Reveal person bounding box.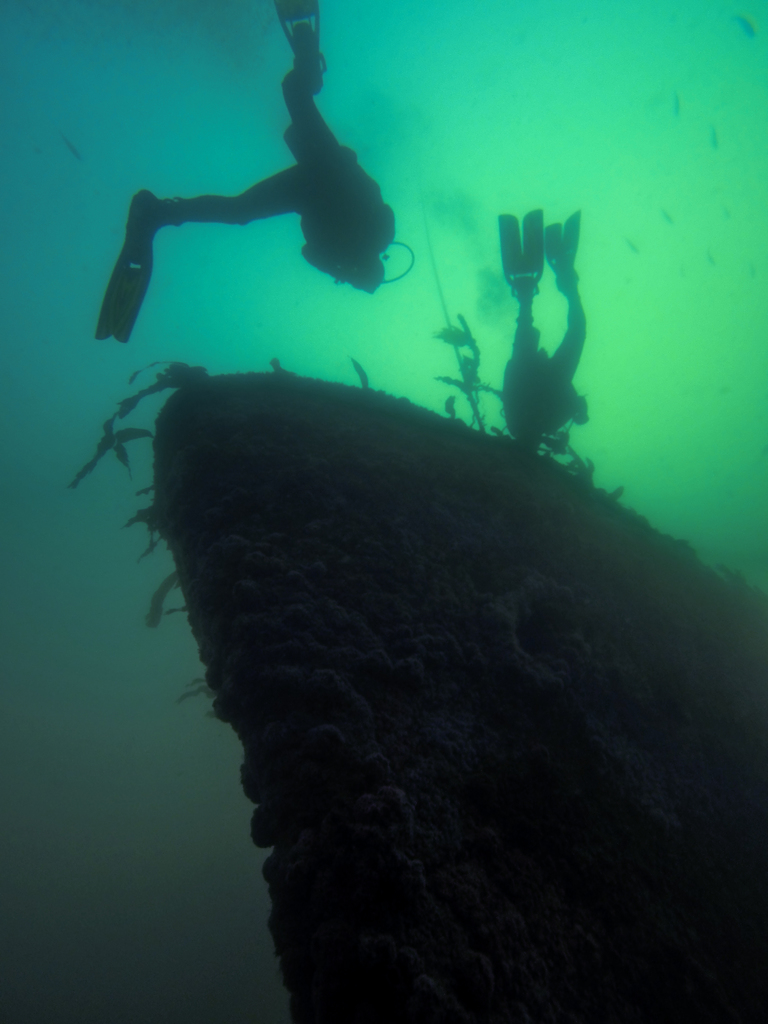
Revealed: region(118, 20, 394, 299).
